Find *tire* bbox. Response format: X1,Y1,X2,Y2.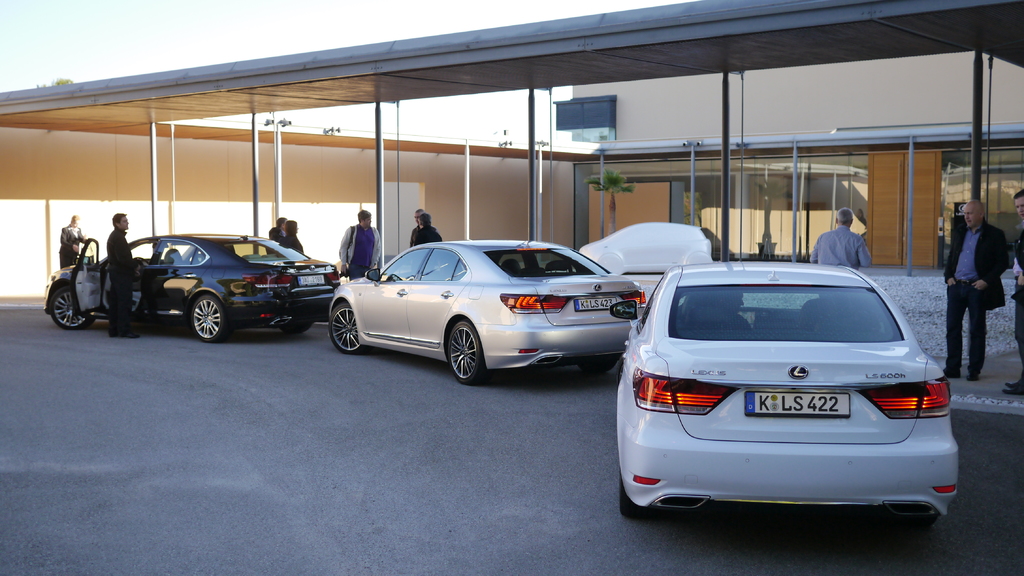
49,285,102,332.
